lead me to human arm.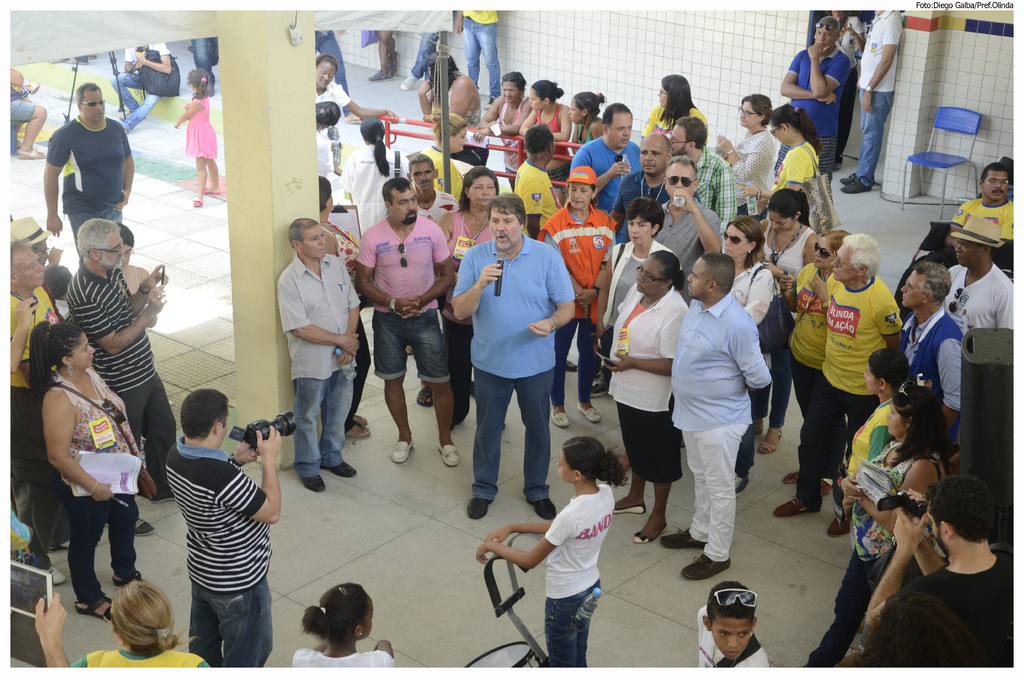
Lead to <bbox>936, 337, 966, 437</bbox>.
